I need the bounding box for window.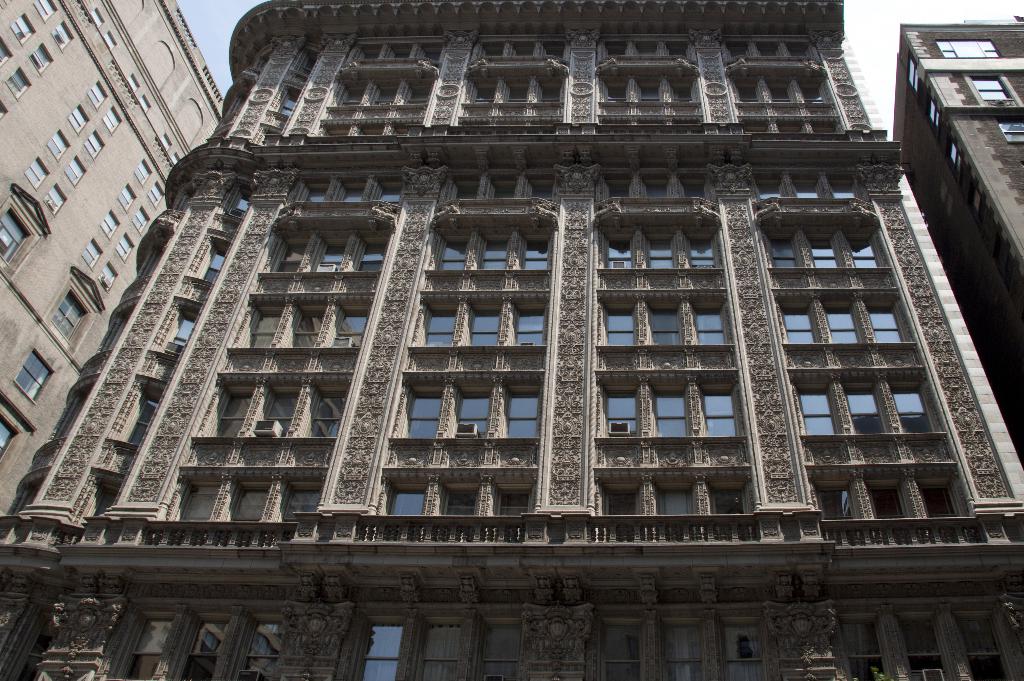
Here it is: pyautogui.locateOnScreen(86, 80, 106, 108).
